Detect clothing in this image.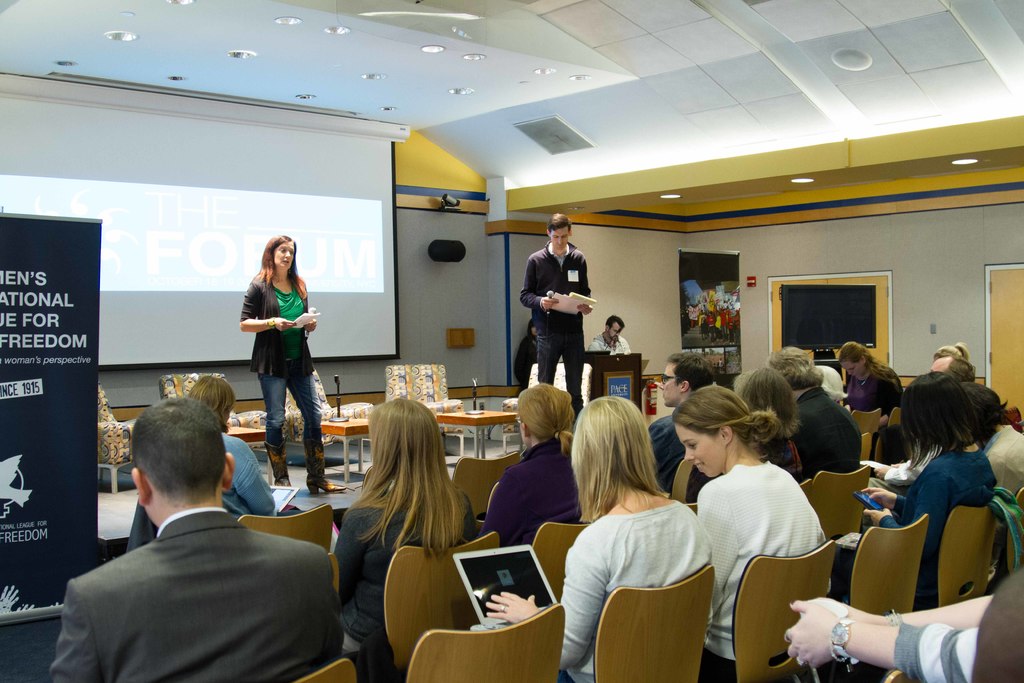
Detection: 514, 245, 593, 412.
